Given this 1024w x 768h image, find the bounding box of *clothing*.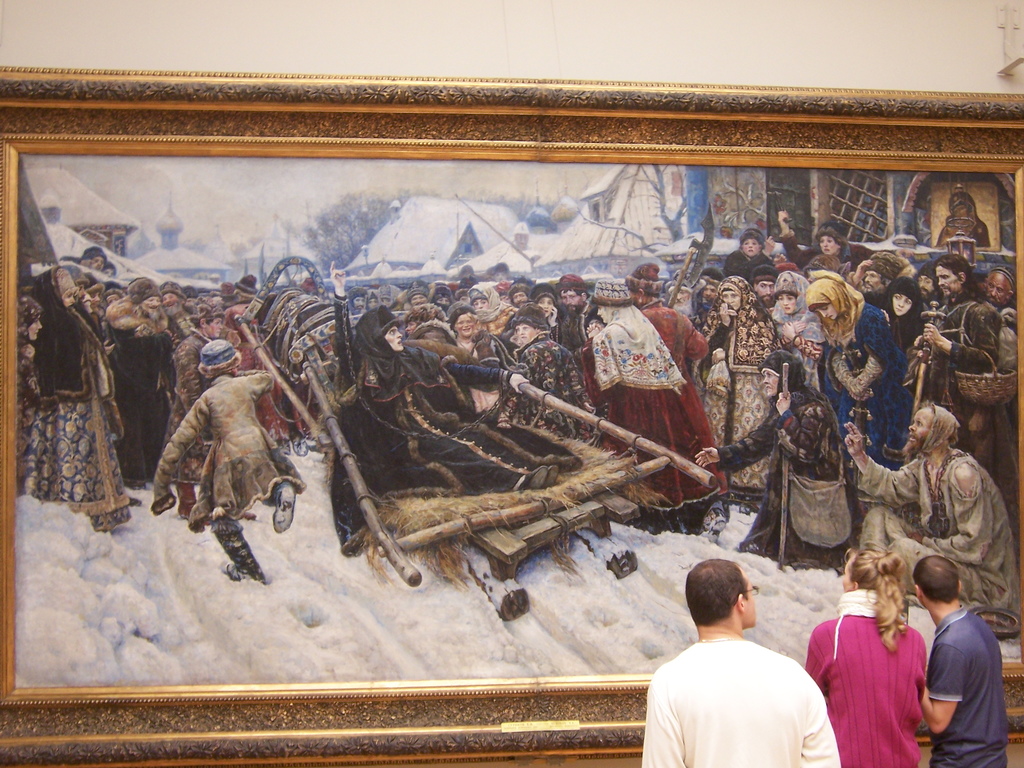
(left=813, top=305, right=898, bottom=464).
